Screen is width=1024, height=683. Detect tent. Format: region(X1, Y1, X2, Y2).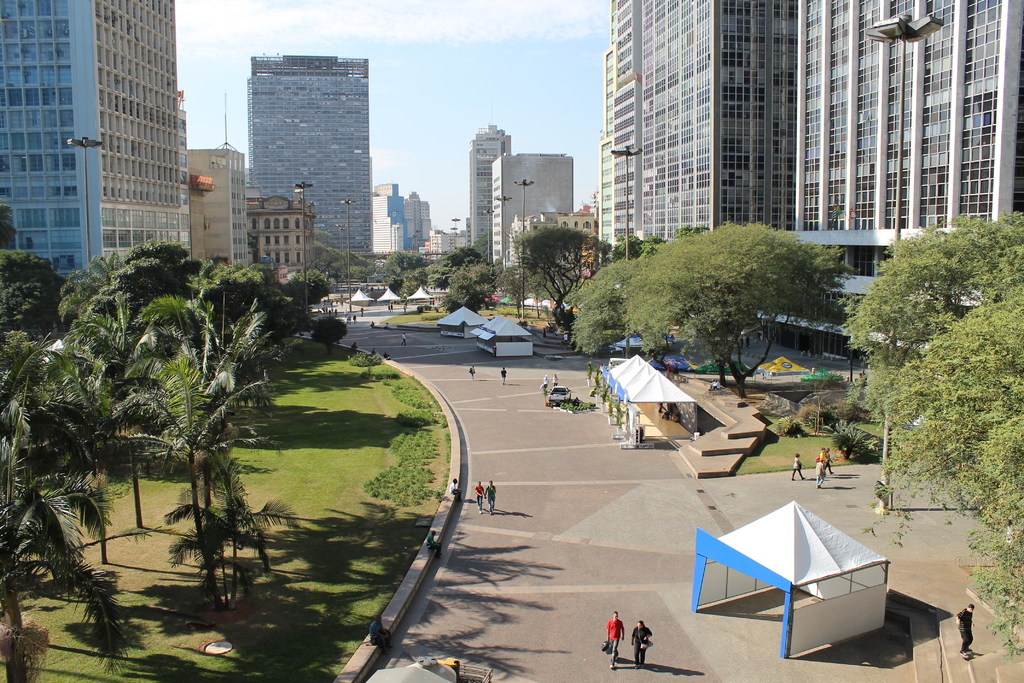
region(426, 300, 474, 338).
